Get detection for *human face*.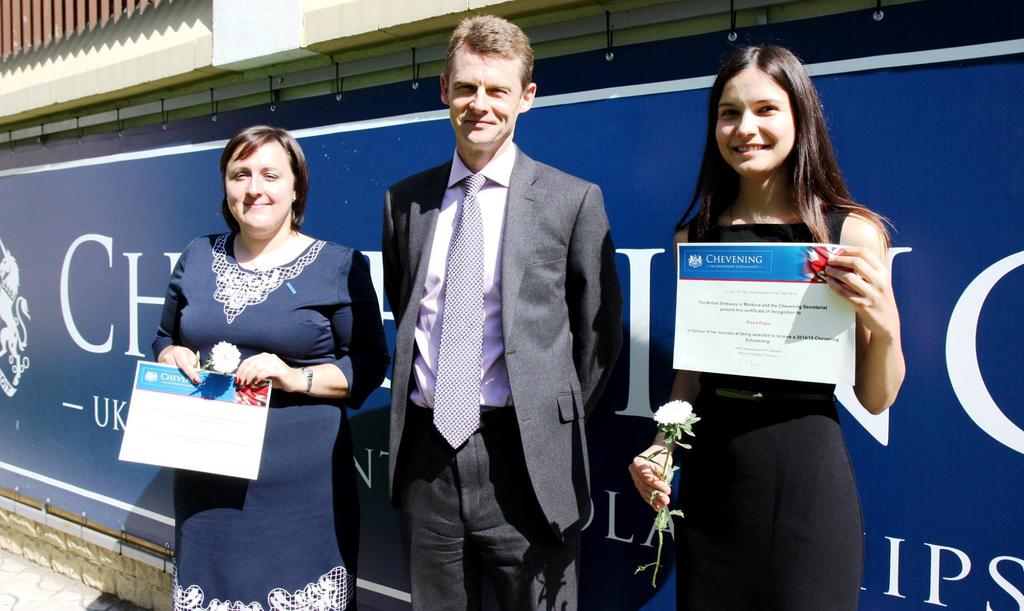
Detection: {"left": 717, "top": 69, "right": 792, "bottom": 175}.
